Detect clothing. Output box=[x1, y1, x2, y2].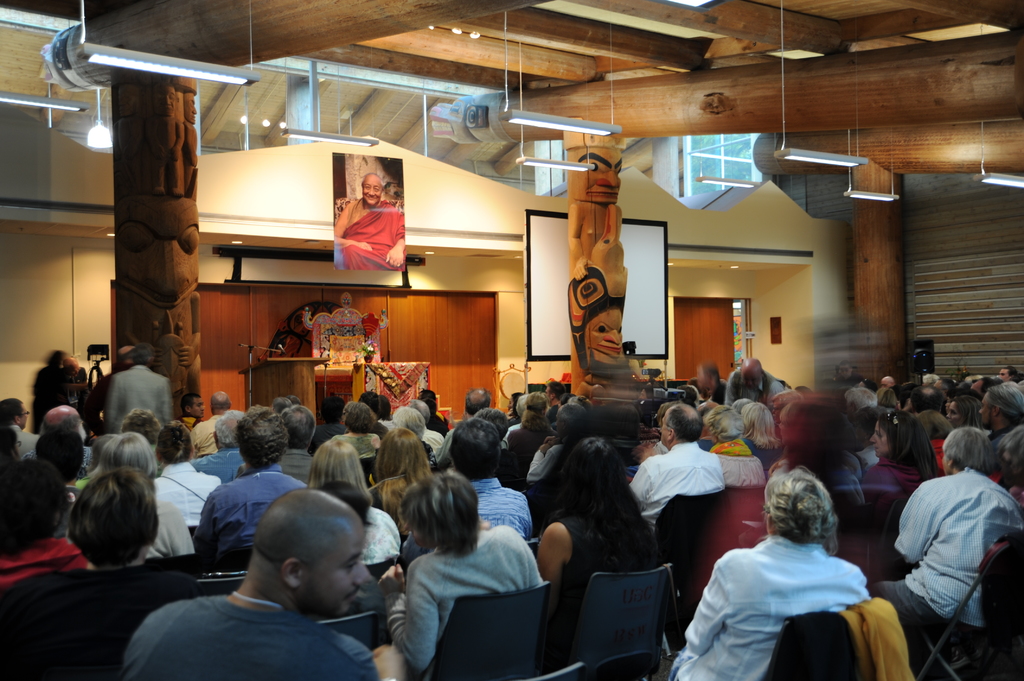
box=[635, 431, 721, 522].
